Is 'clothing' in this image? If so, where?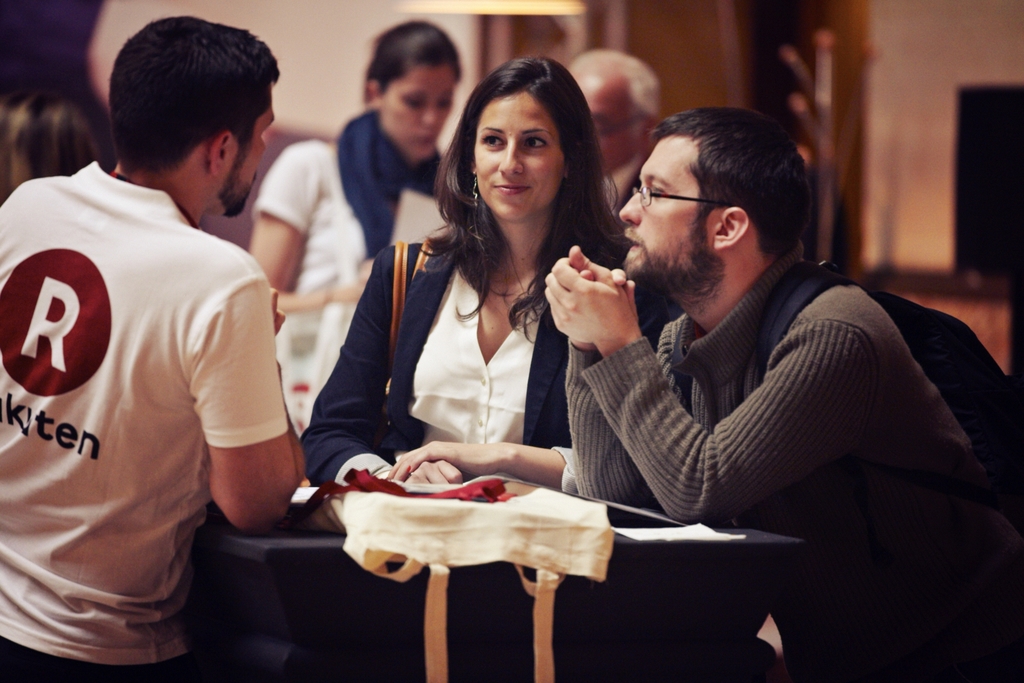
Yes, at 551:231:1023:682.
